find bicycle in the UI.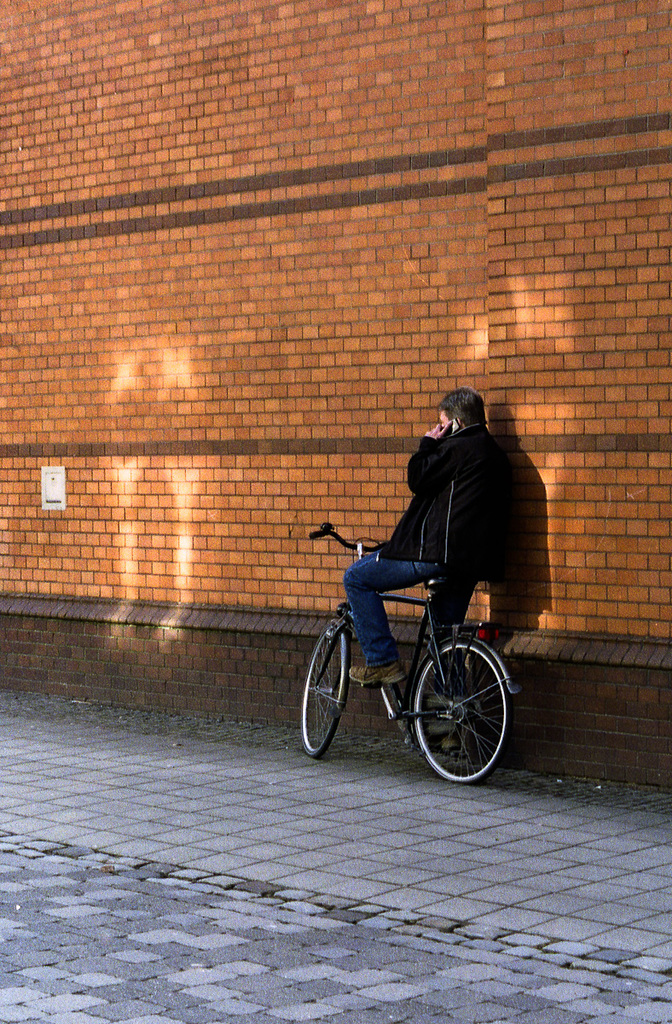
UI element at crop(300, 527, 529, 800).
